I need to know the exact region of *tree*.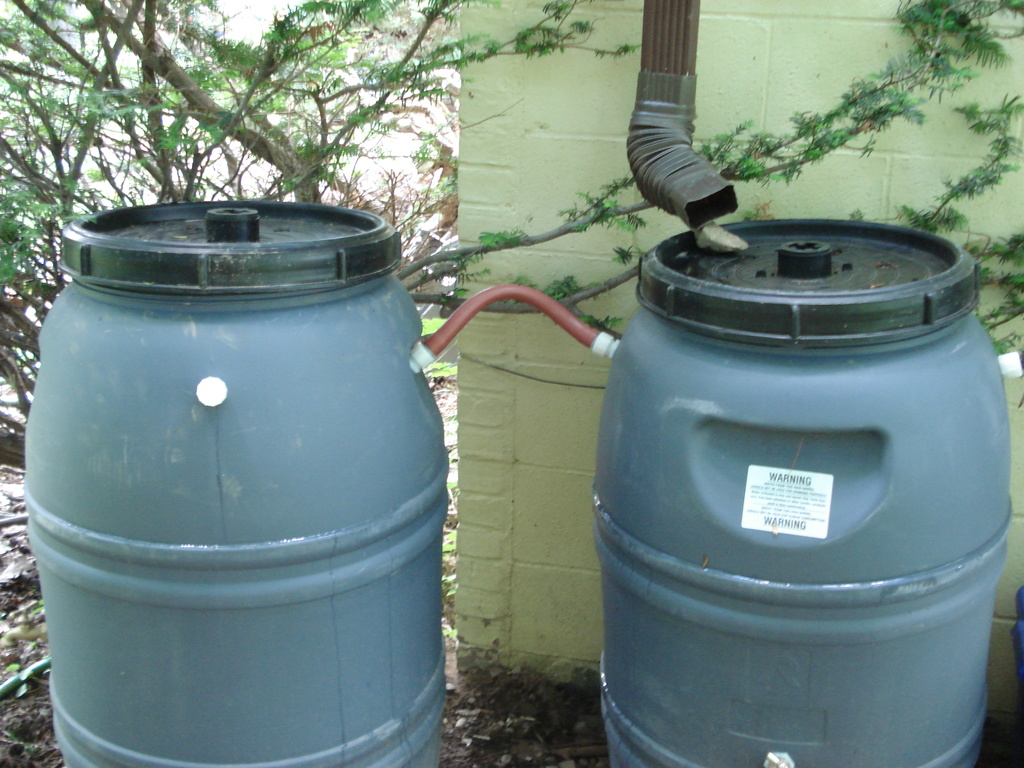
Region: bbox(0, 0, 1023, 458).
